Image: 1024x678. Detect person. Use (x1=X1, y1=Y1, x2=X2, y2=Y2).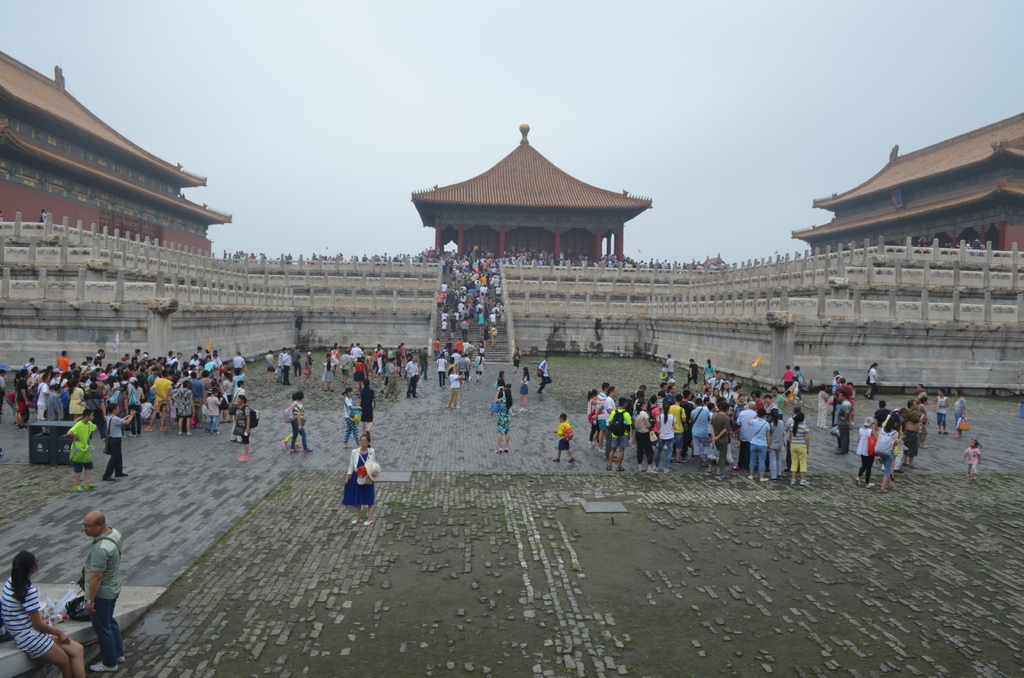
(x1=701, y1=356, x2=717, y2=387).
